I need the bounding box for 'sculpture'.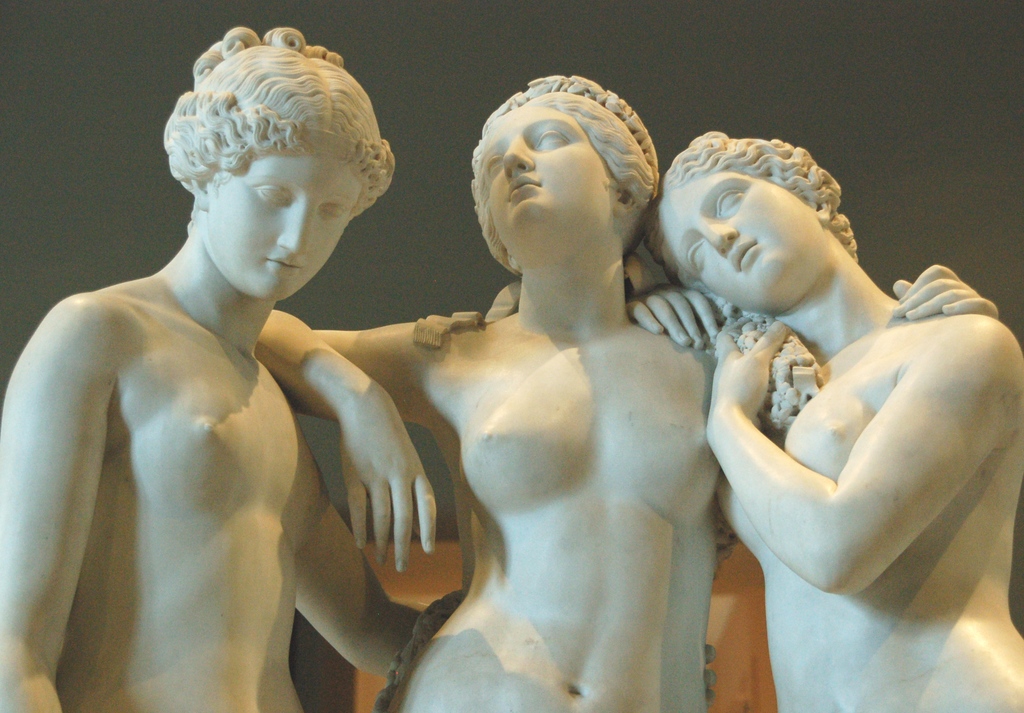
Here it is: [left=621, top=131, right=1023, bottom=712].
